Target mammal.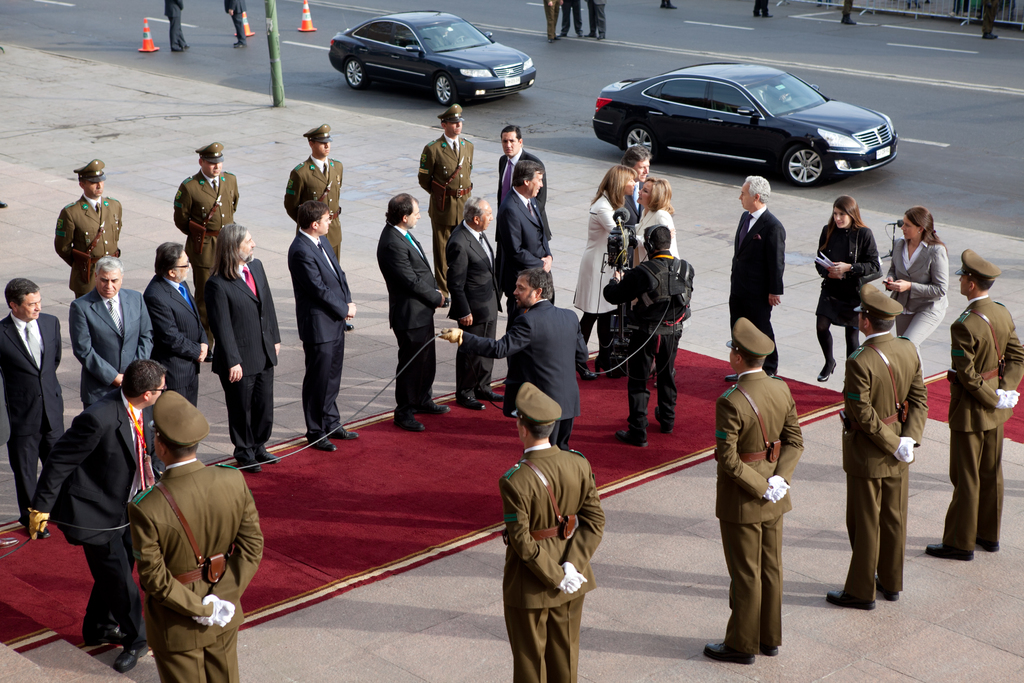
Target region: (left=0, top=277, right=63, bottom=537).
